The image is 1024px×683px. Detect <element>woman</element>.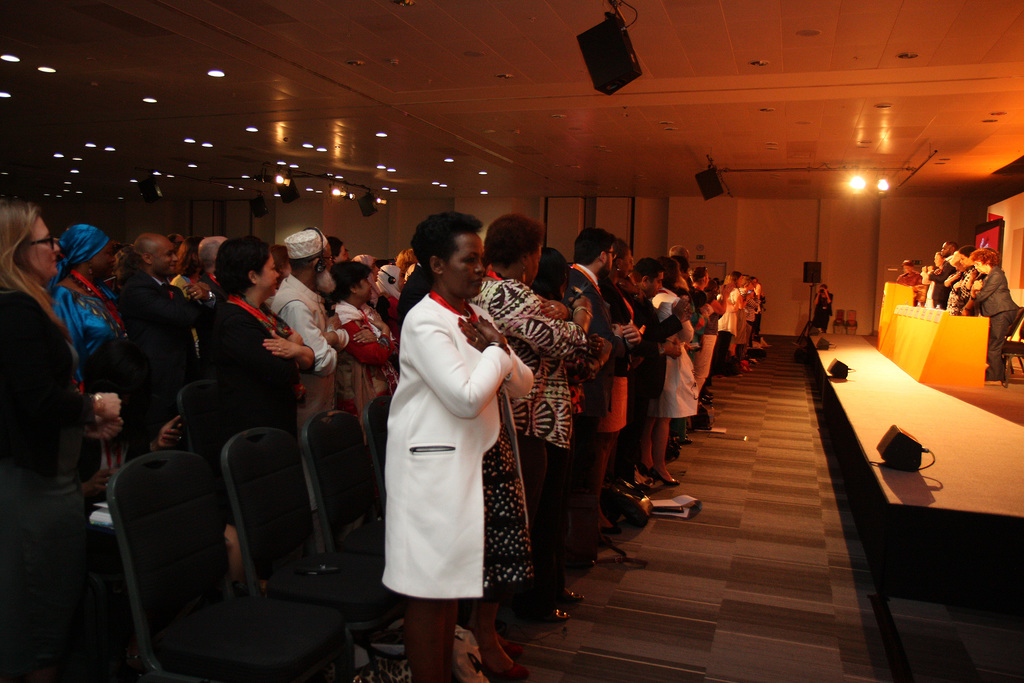
Detection: (921, 250, 952, 309).
